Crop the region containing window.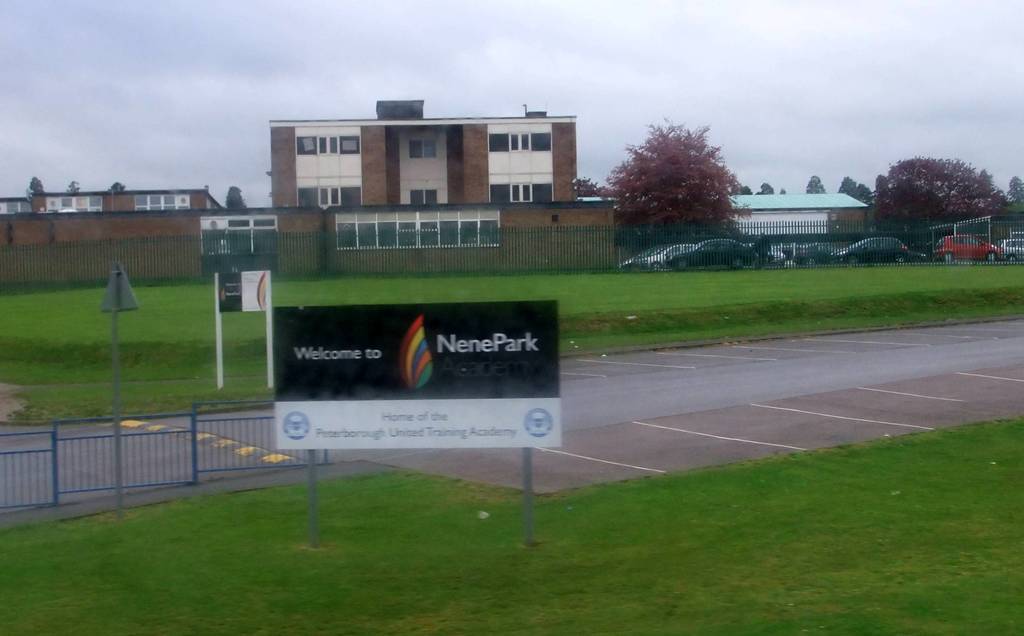
Crop region: rect(409, 135, 435, 160).
